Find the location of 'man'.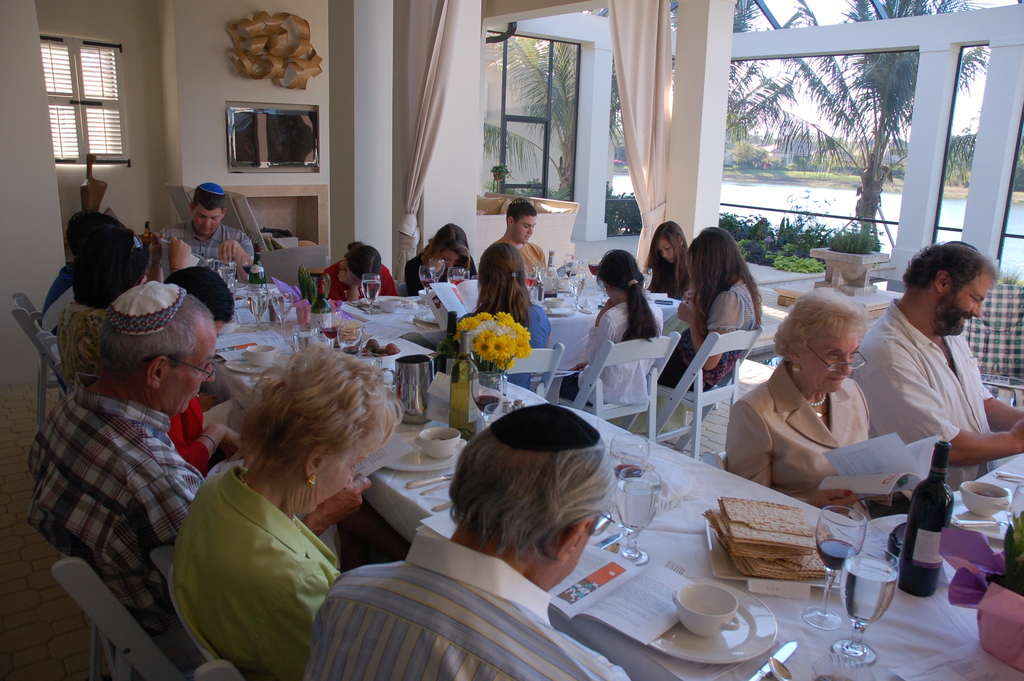
Location: select_region(303, 404, 640, 680).
